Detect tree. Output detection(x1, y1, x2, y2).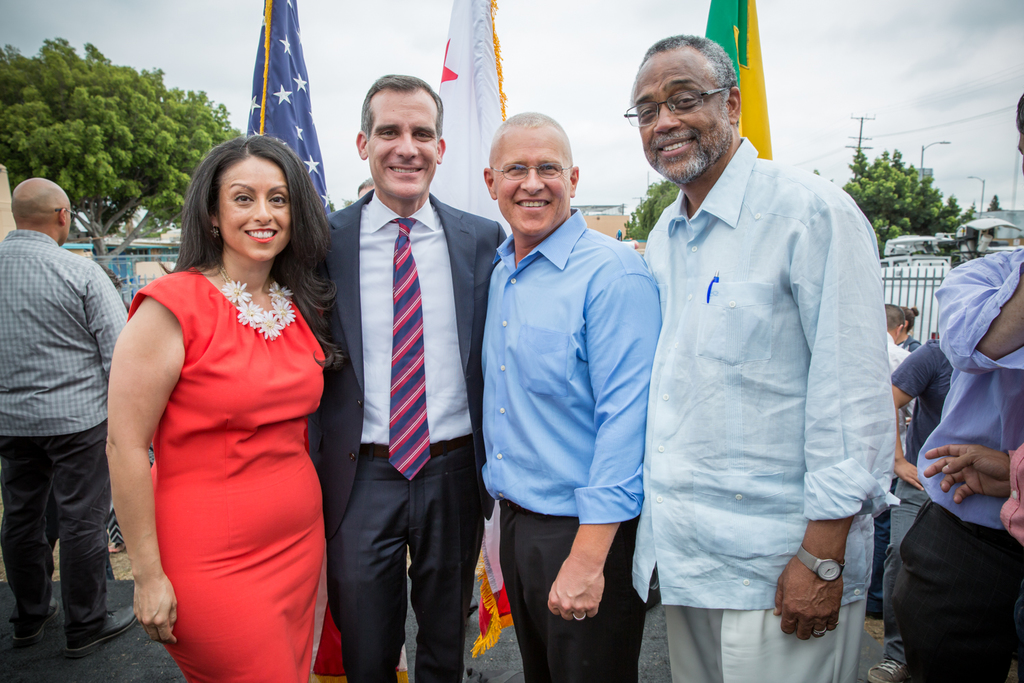
detection(0, 36, 251, 281).
